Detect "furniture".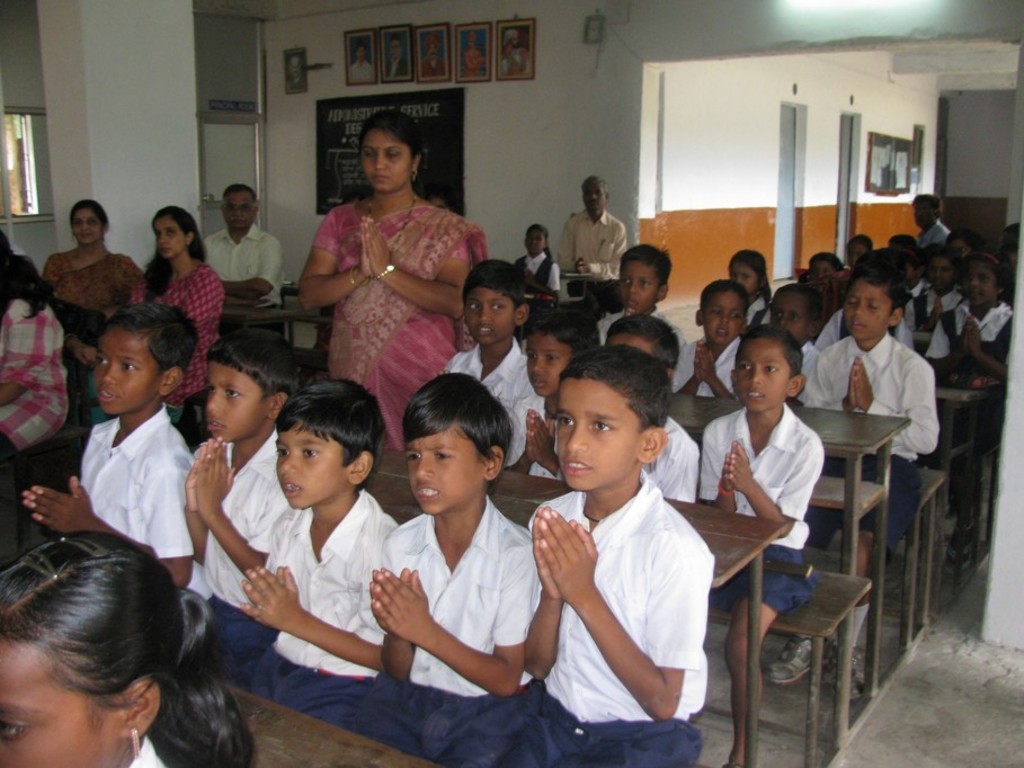
Detected at BBox(224, 375, 1001, 767).
